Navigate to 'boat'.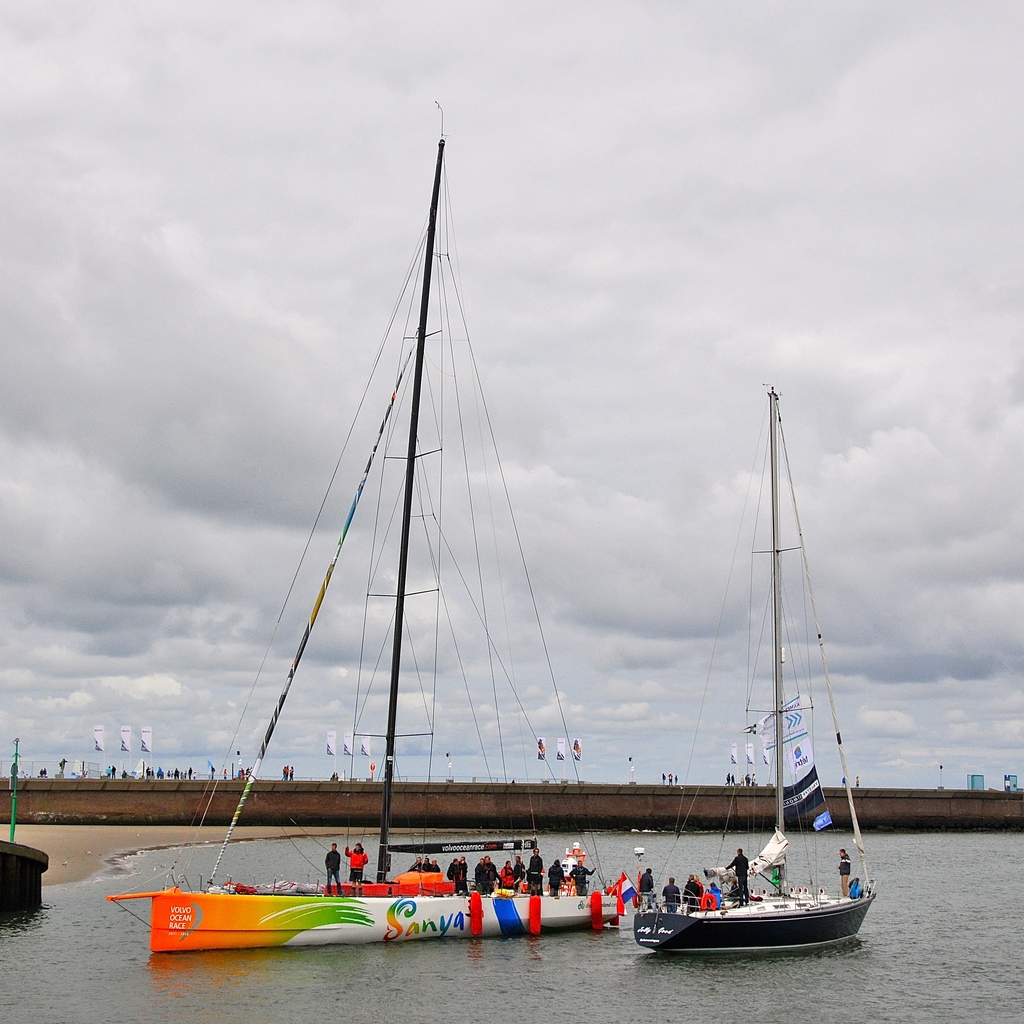
Navigation target: <bbox>646, 384, 885, 1000</bbox>.
